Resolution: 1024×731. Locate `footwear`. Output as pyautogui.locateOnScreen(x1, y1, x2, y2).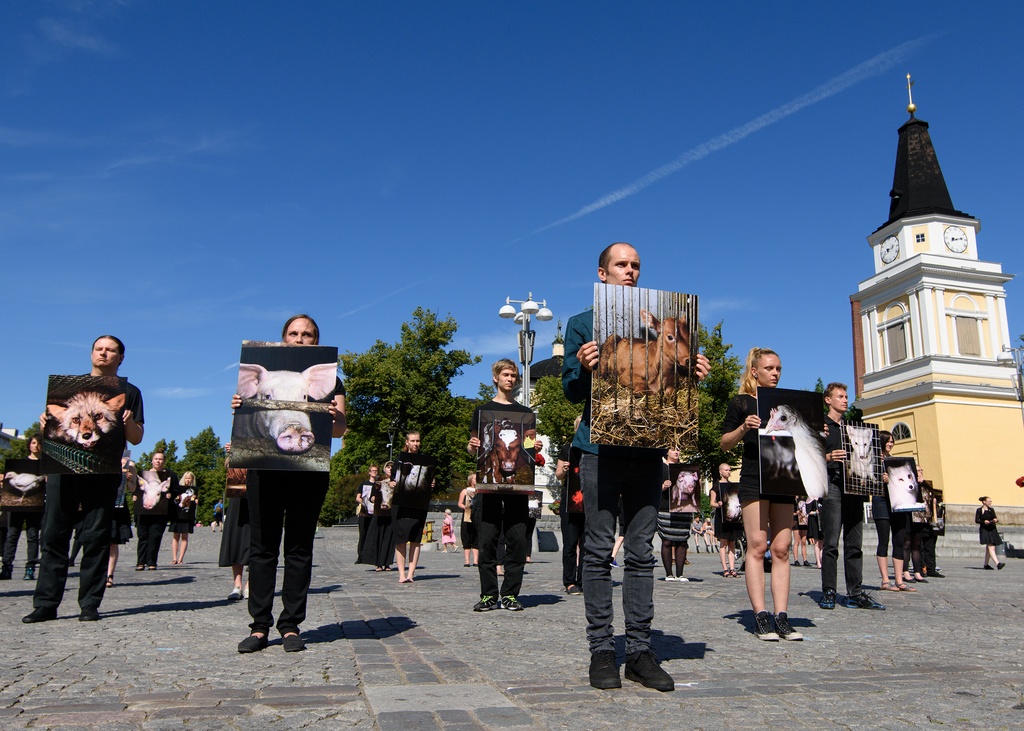
pyautogui.locateOnScreen(236, 634, 269, 652).
